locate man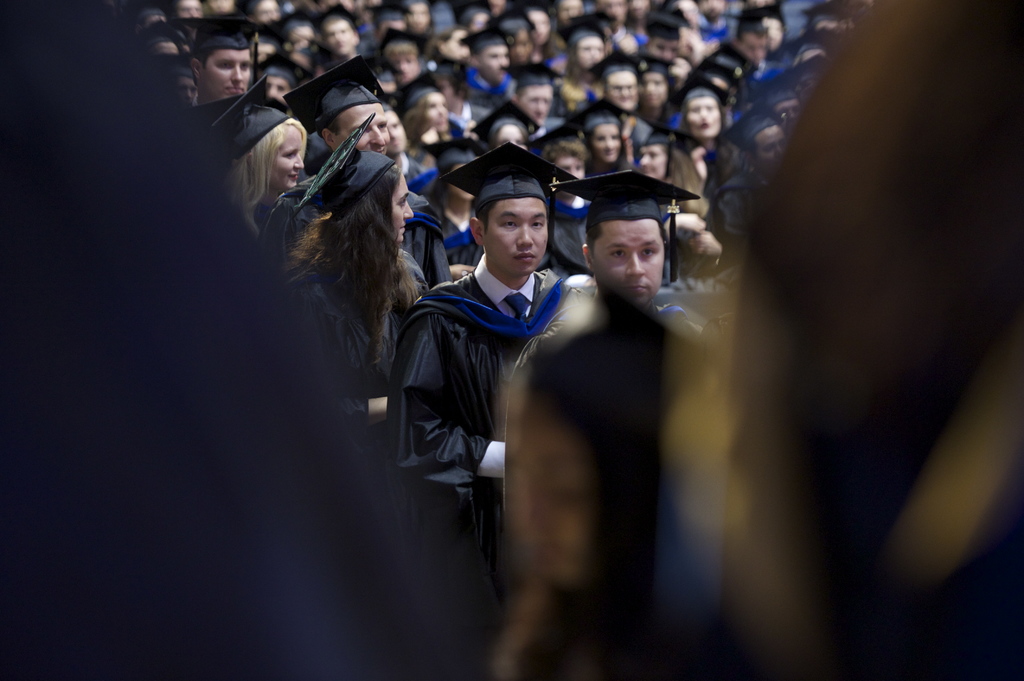
pyautogui.locateOnScreen(260, 70, 454, 285)
